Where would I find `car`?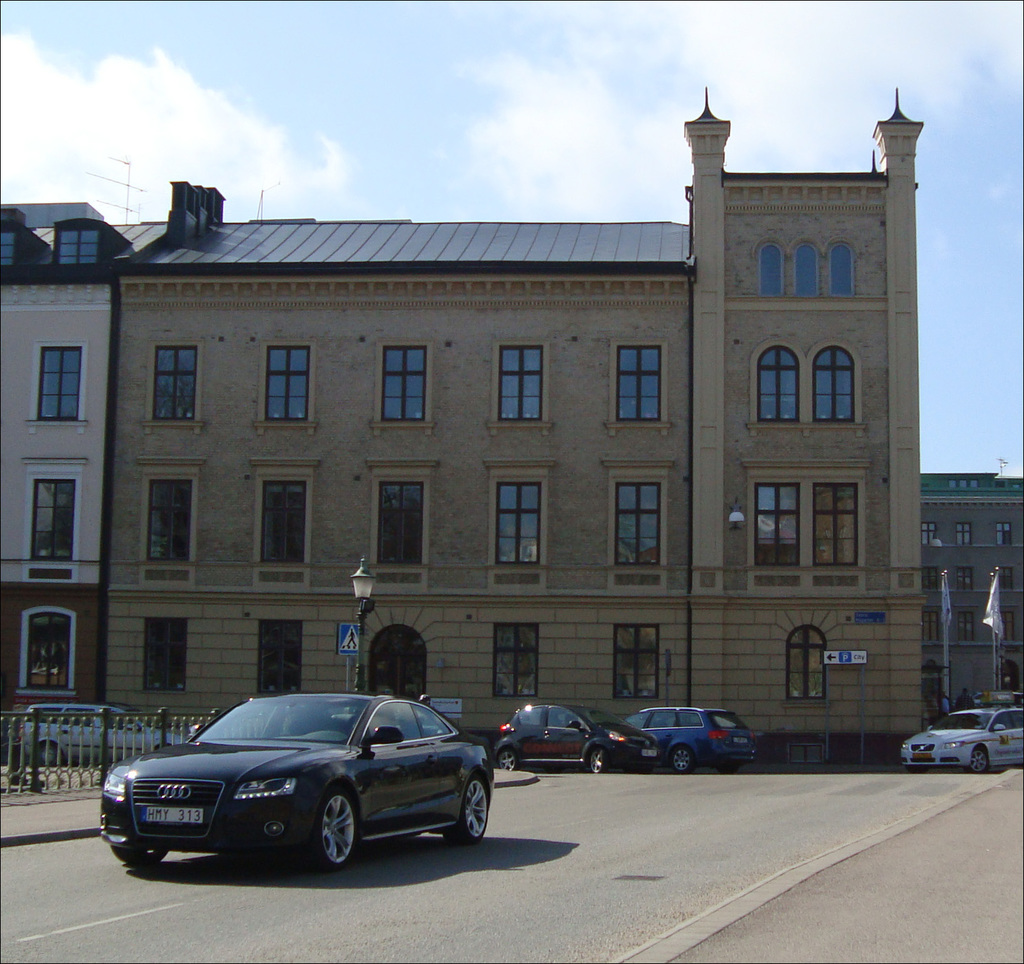
At [30,703,191,758].
